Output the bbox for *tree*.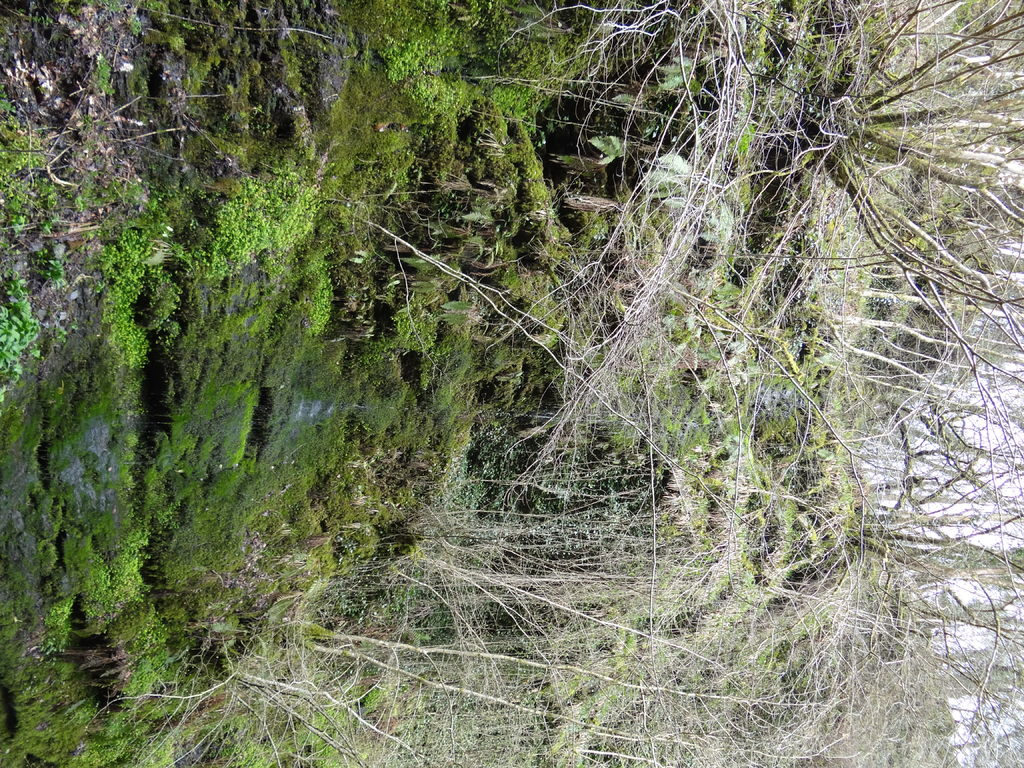
bbox=[86, 0, 1023, 767].
